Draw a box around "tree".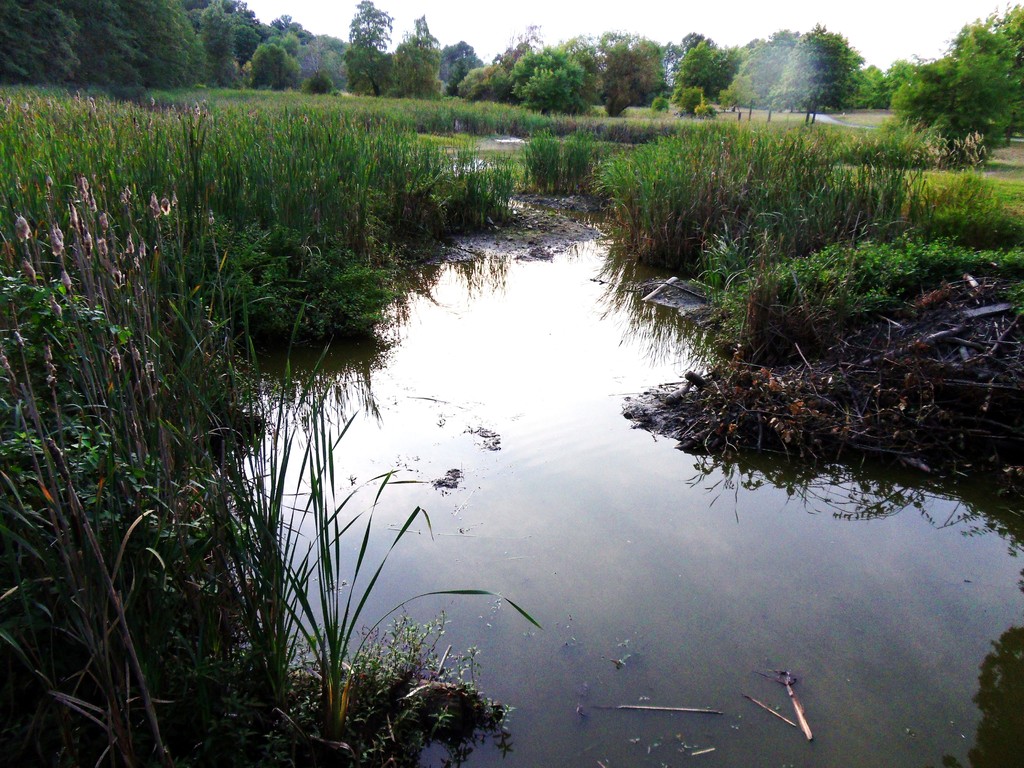
detection(0, 0, 77, 87).
